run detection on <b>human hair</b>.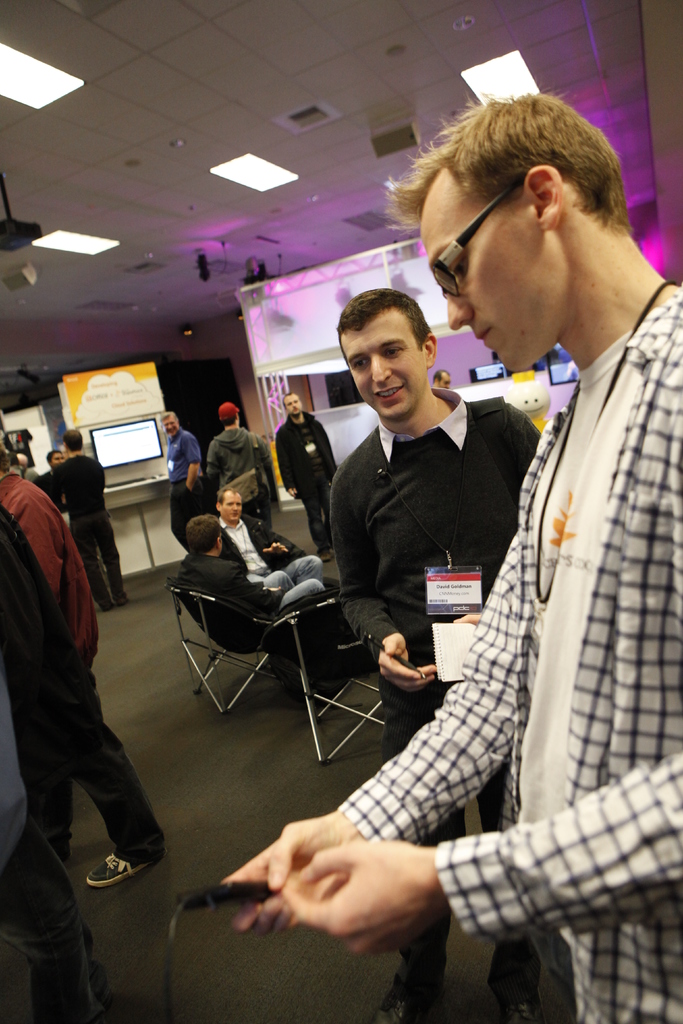
Result: crop(415, 91, 634, 263).
